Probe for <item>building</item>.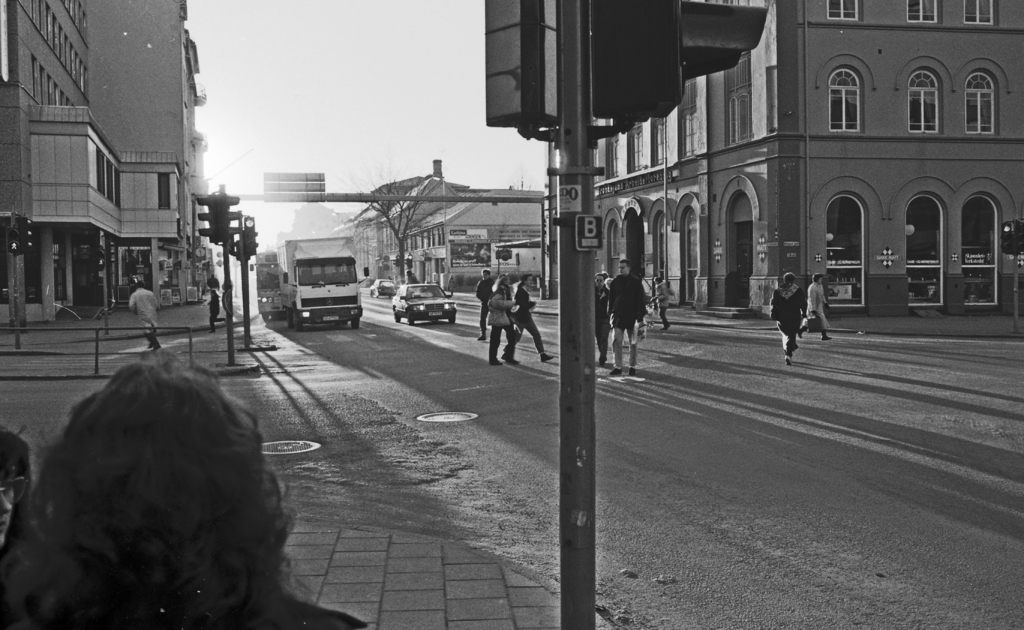
Probe result: x1=335, y1=158, x2=464, y2=283.
